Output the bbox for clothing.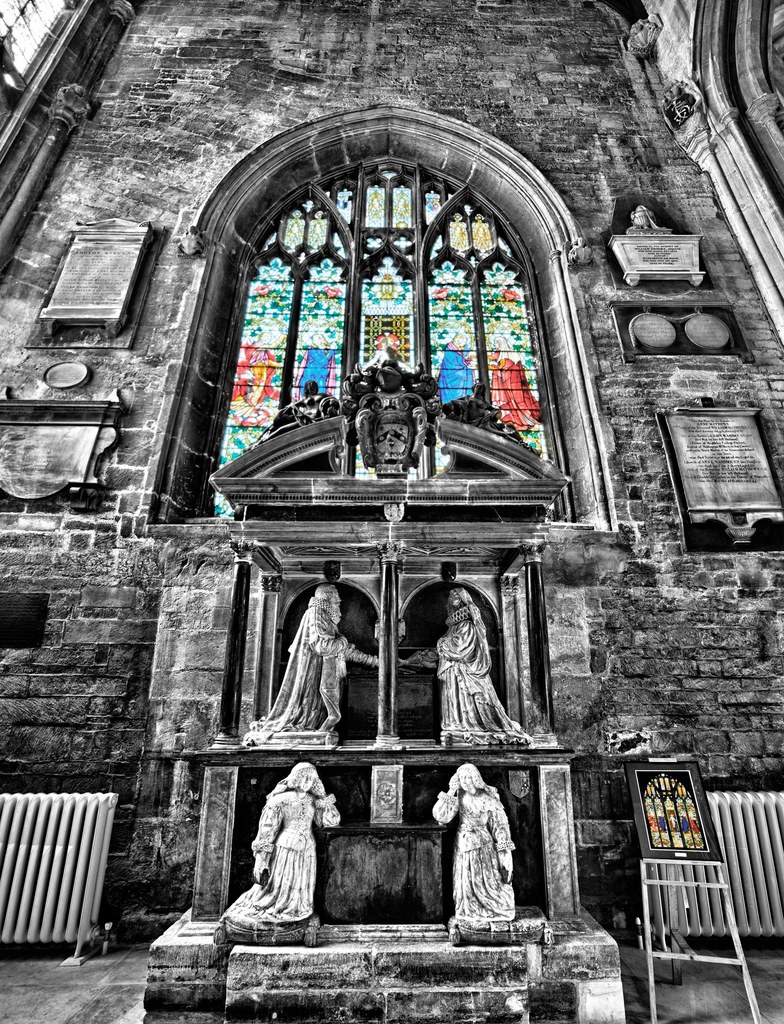
select_region(216, 763, 344, 924).
